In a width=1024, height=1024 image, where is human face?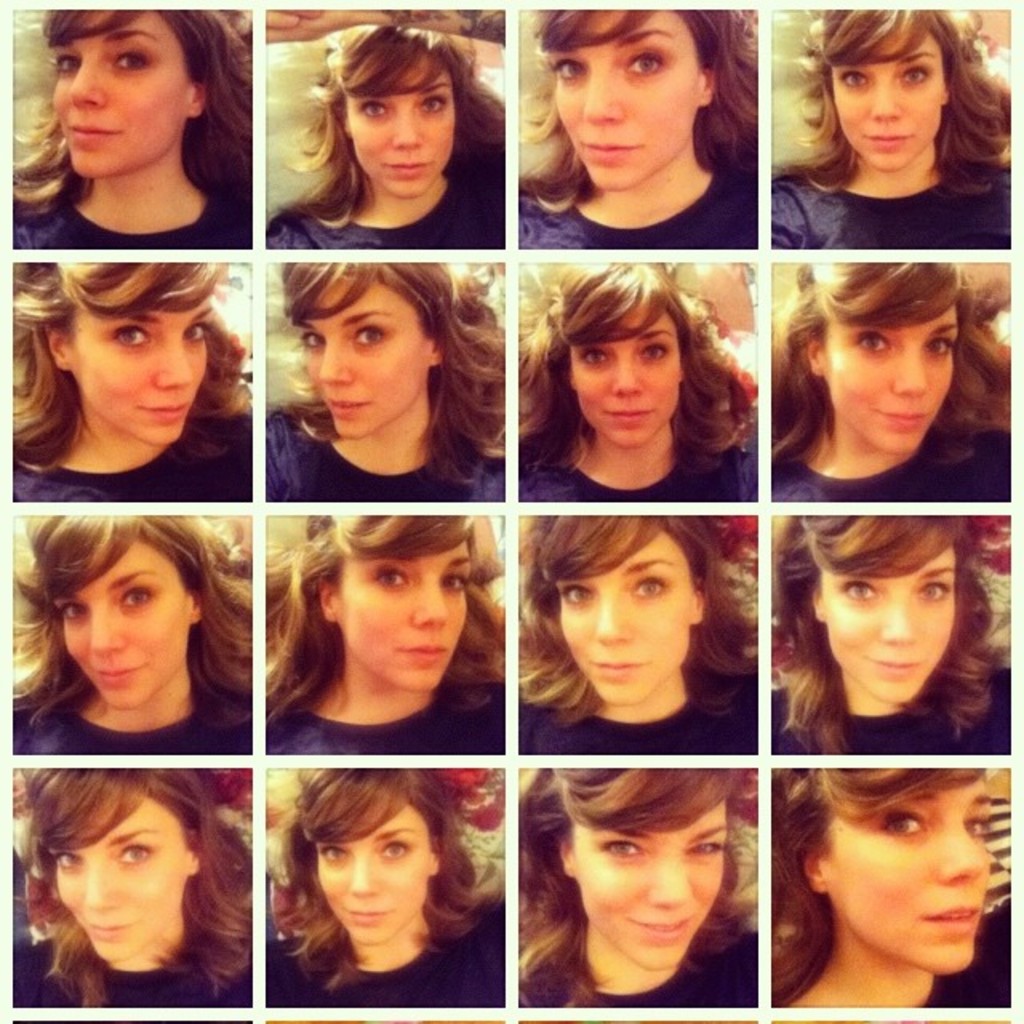
l=574, t=314, r=680, b=442.
